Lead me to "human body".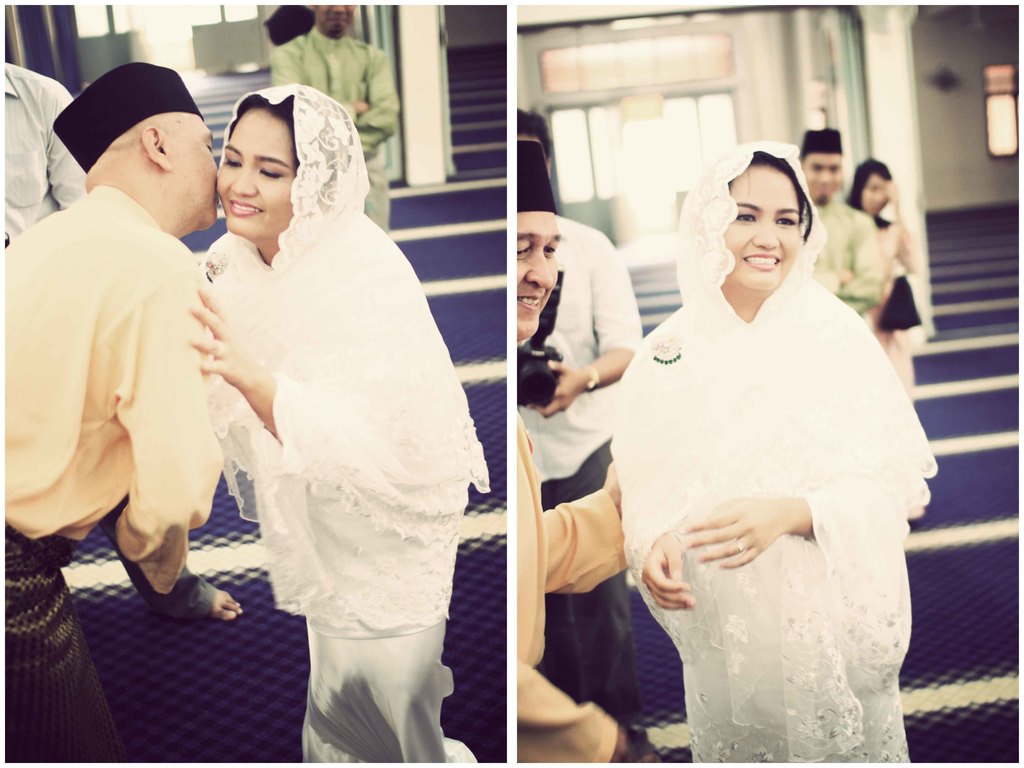
Lead to crop(509, 212, 643, 723).
